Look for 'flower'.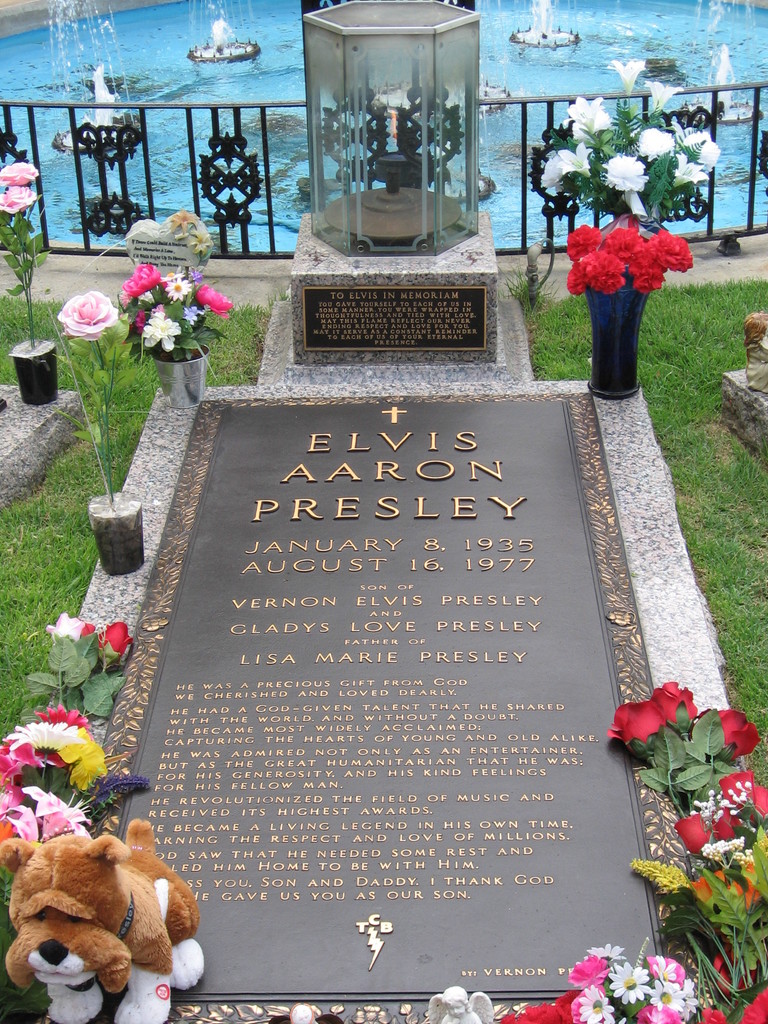
Found: crop(596, 156, 644, 189).
